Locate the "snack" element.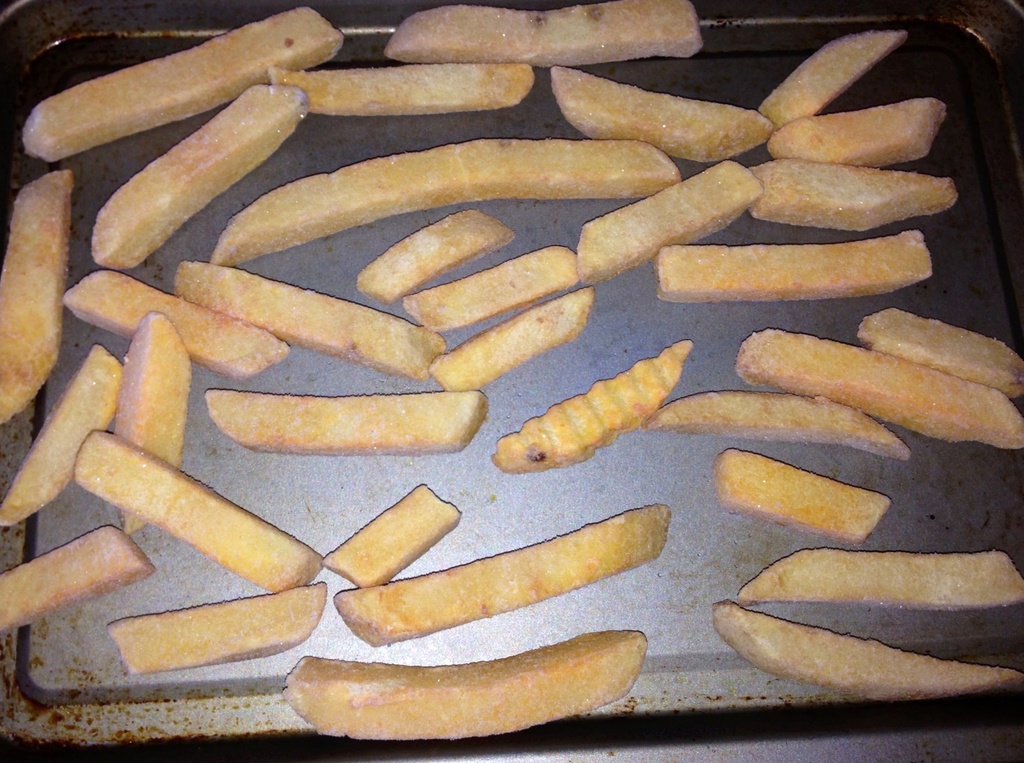
Element bbox: box=[497, 336, 694, 485].
